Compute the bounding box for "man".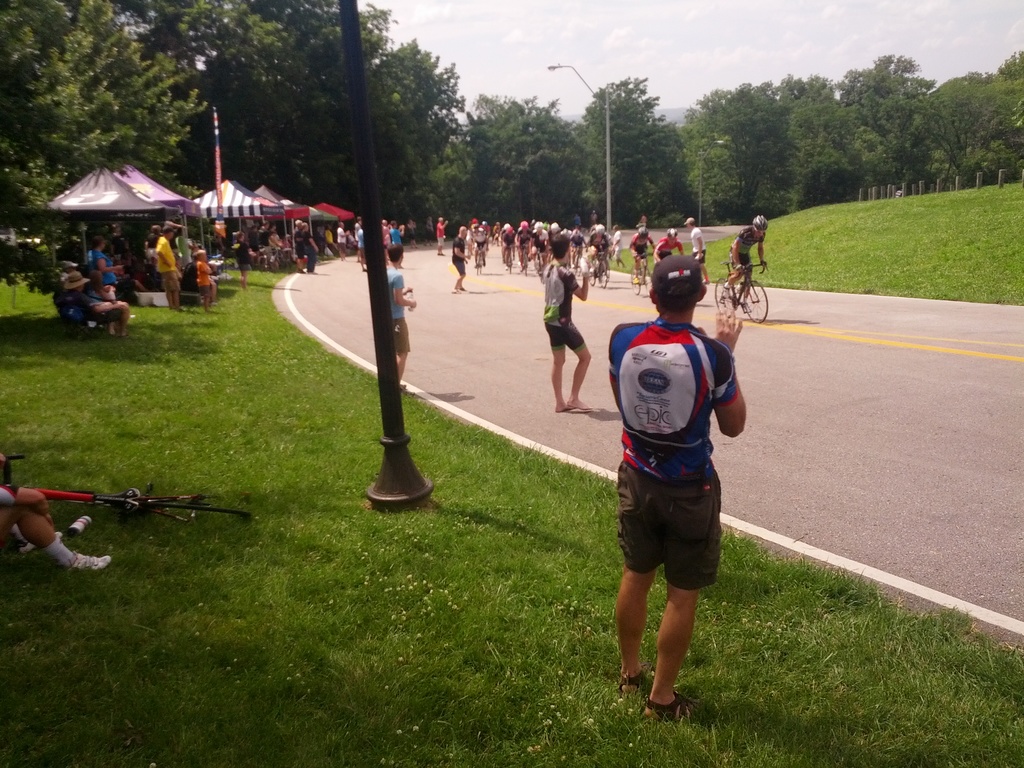
box=[652, 229, 686, 259].
